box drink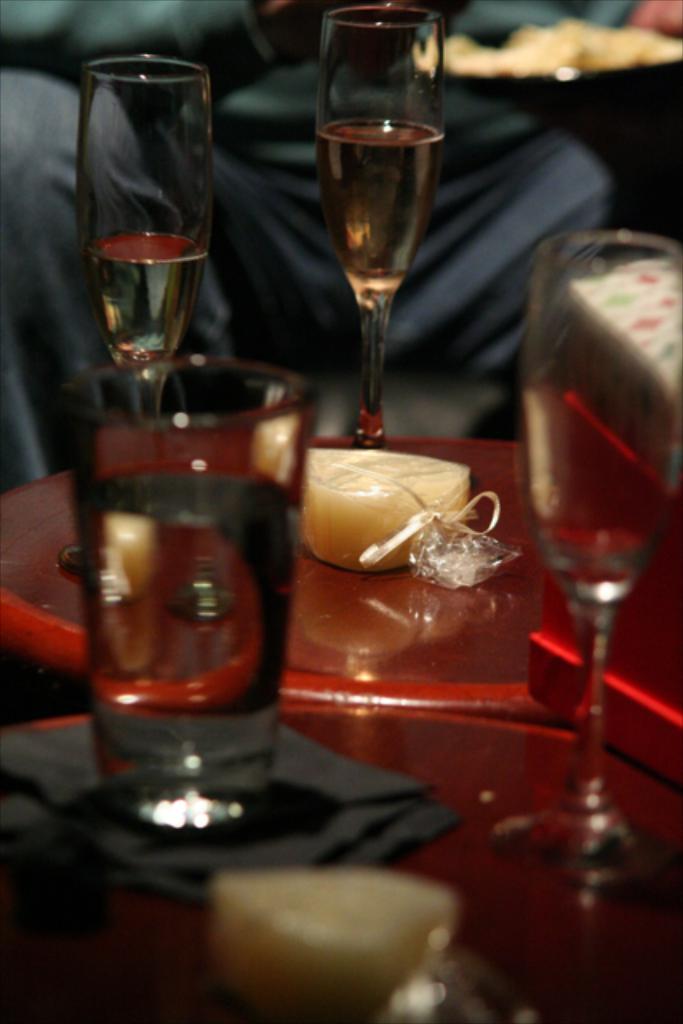
pyautogui.locateOnScreen(314, 122, 449, 317)
